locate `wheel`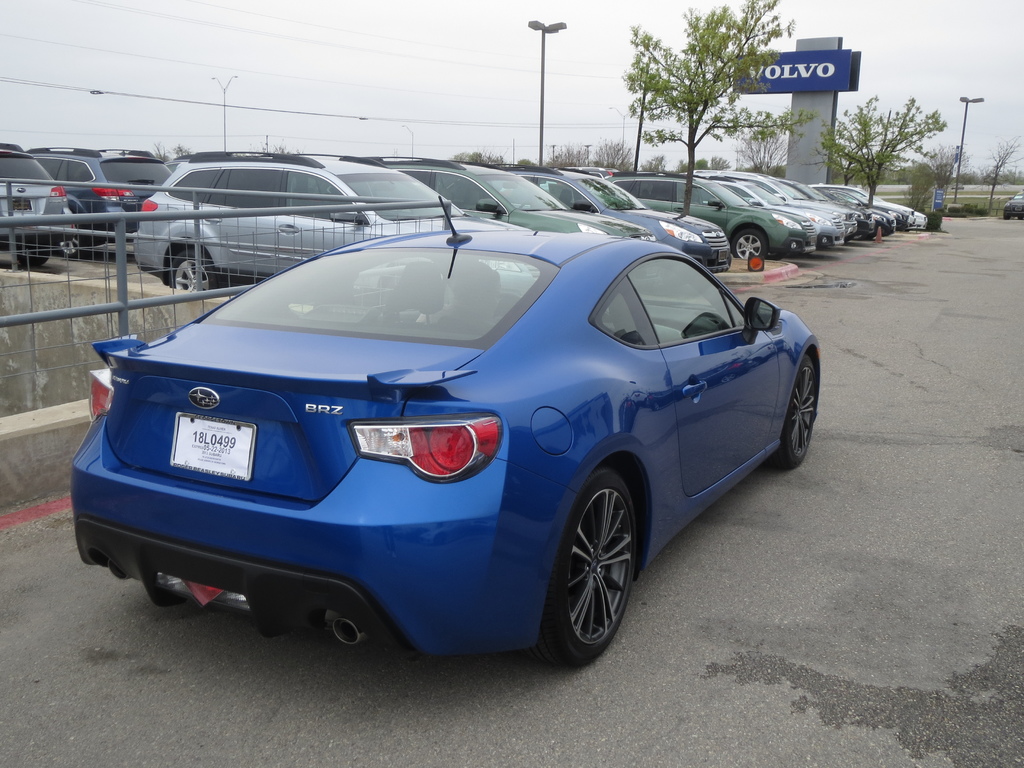
[732, 228, 765, 259]
